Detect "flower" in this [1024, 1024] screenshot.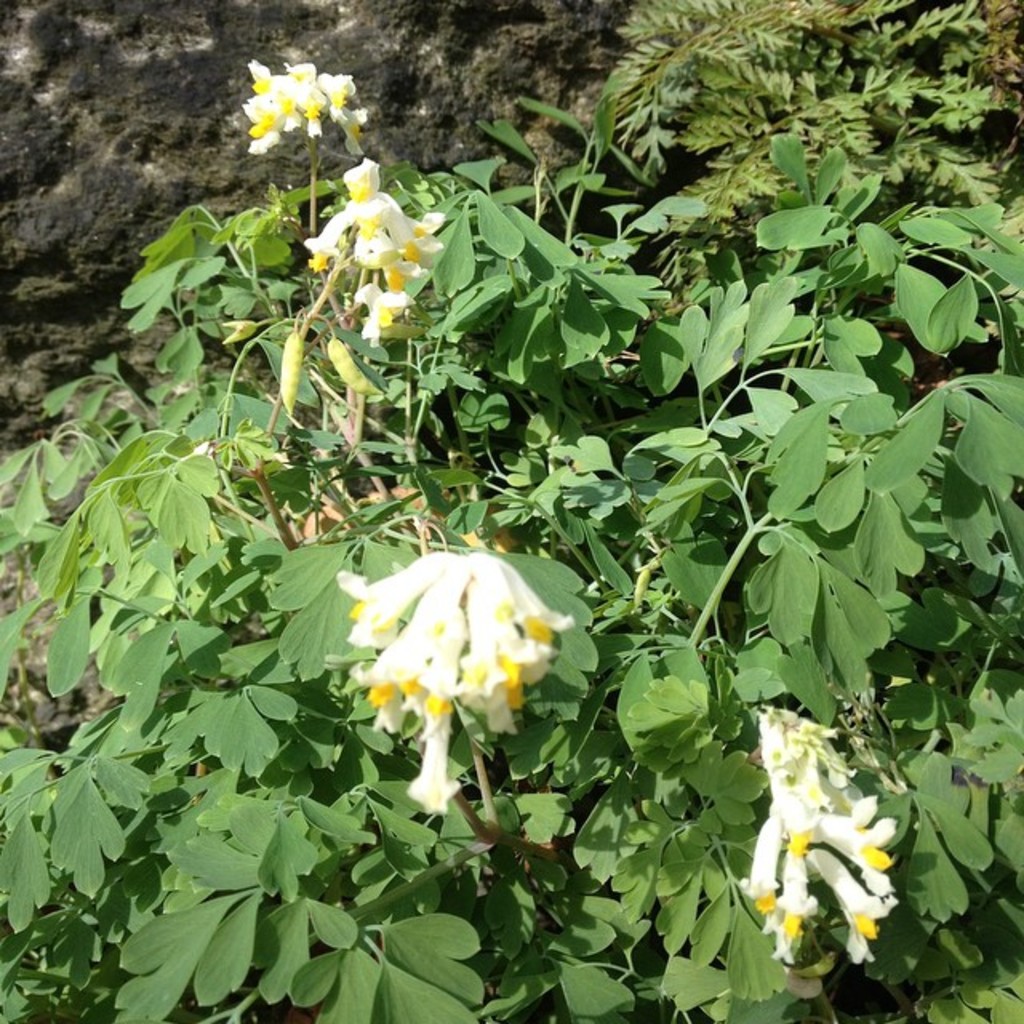
Detection: detection(325, 547, 578, 816).
